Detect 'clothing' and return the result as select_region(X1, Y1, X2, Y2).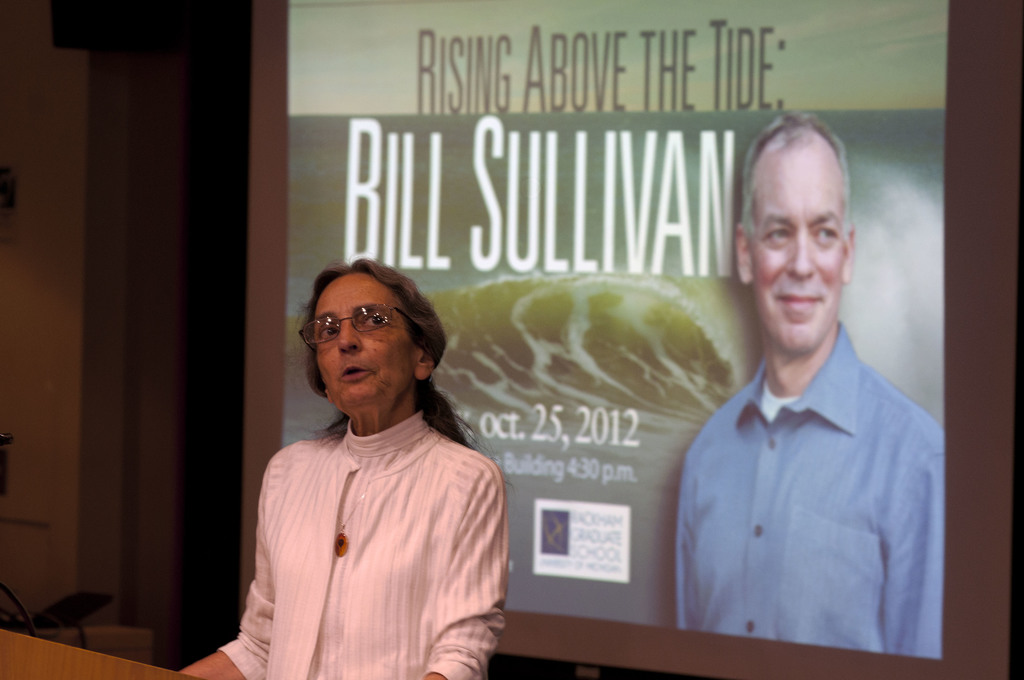
select_region(223, 365, 504, 670).
